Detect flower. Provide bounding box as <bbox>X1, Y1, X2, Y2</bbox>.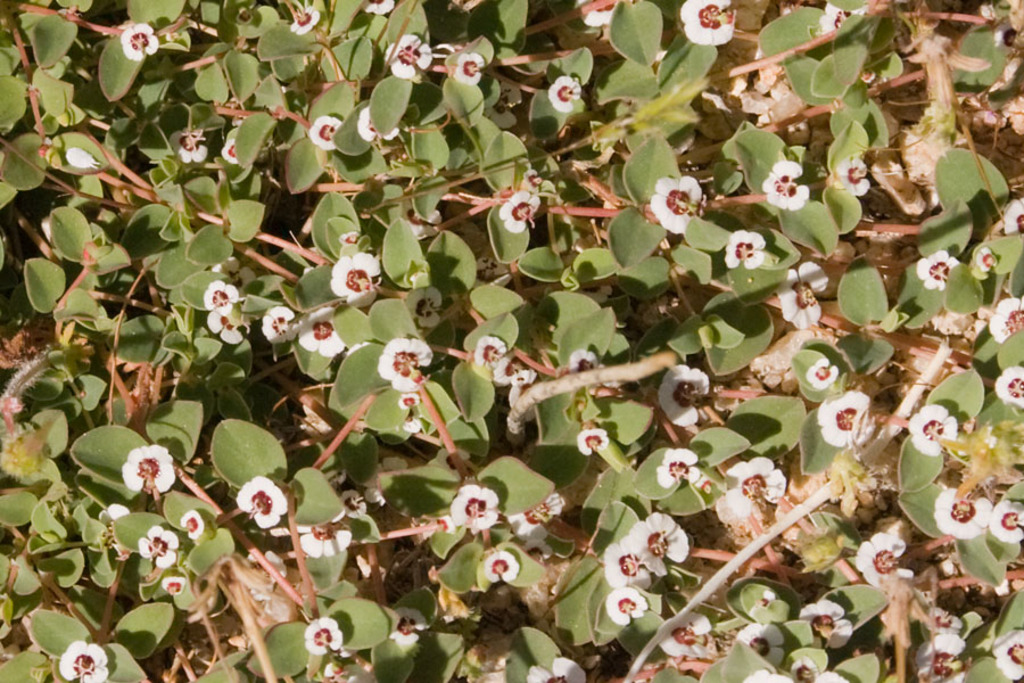
<bbox>935, 485, 994, 542</bbox>.
